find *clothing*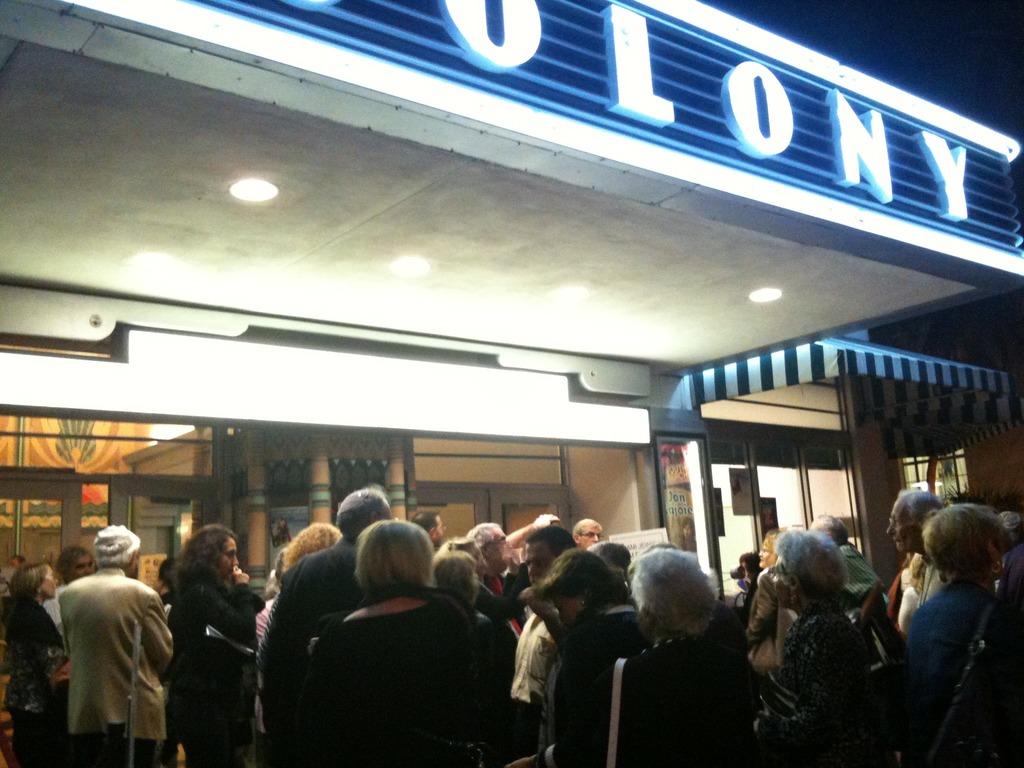
left=42, top=552, right=169, bottom=765
